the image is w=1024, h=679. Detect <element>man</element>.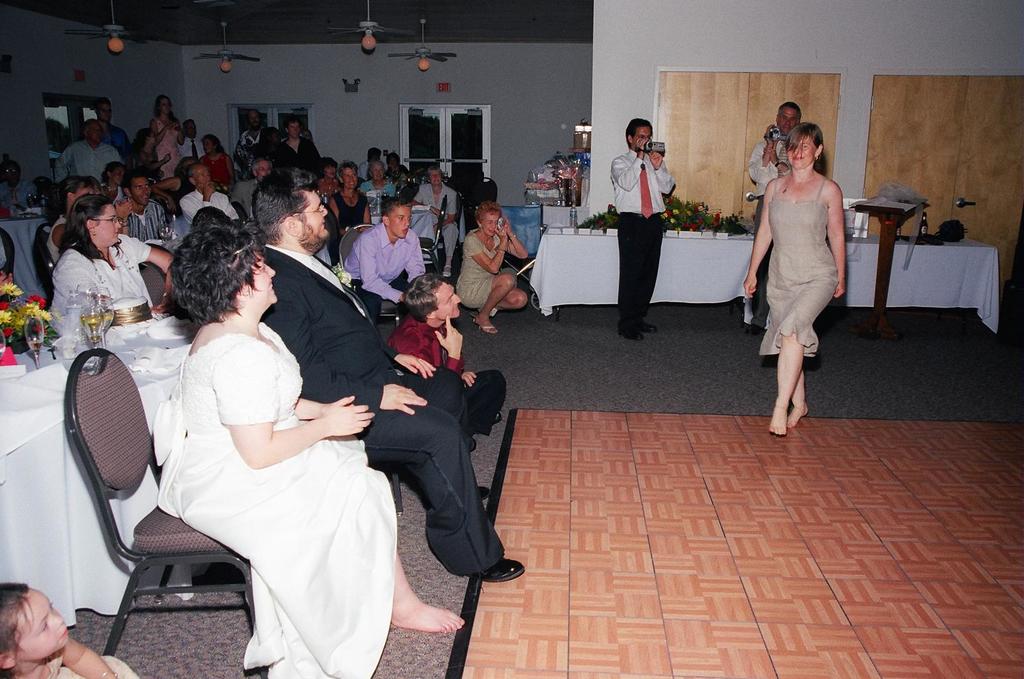
Detection: (273, 117, 322, 170).
